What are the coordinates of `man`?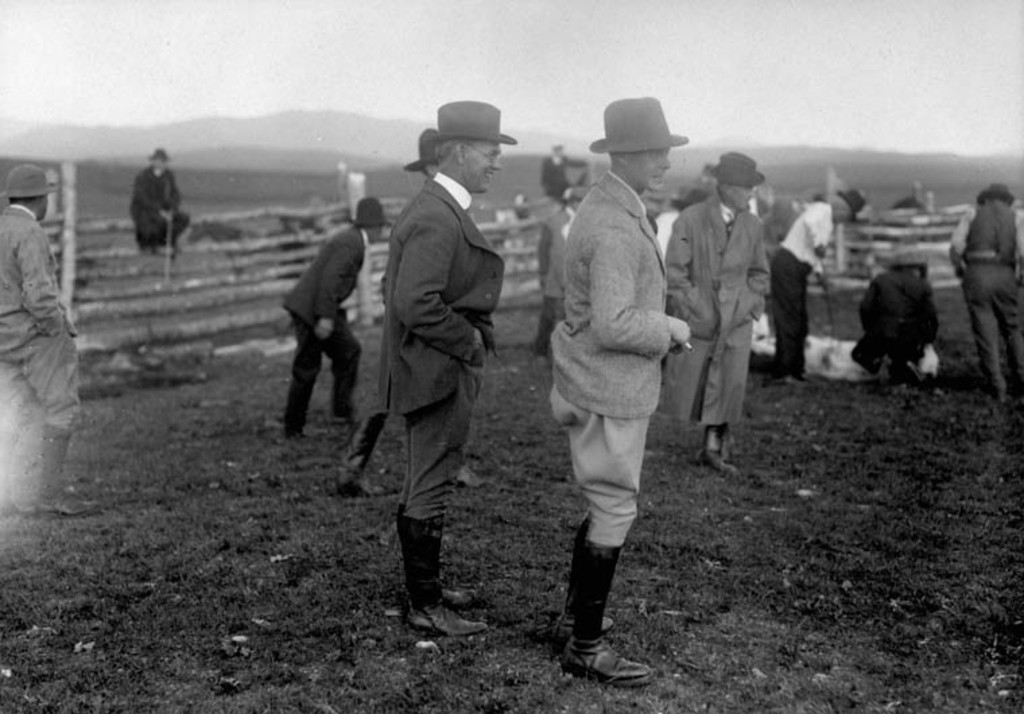
<bbox>283, 198, 393, 438</bbox>.
